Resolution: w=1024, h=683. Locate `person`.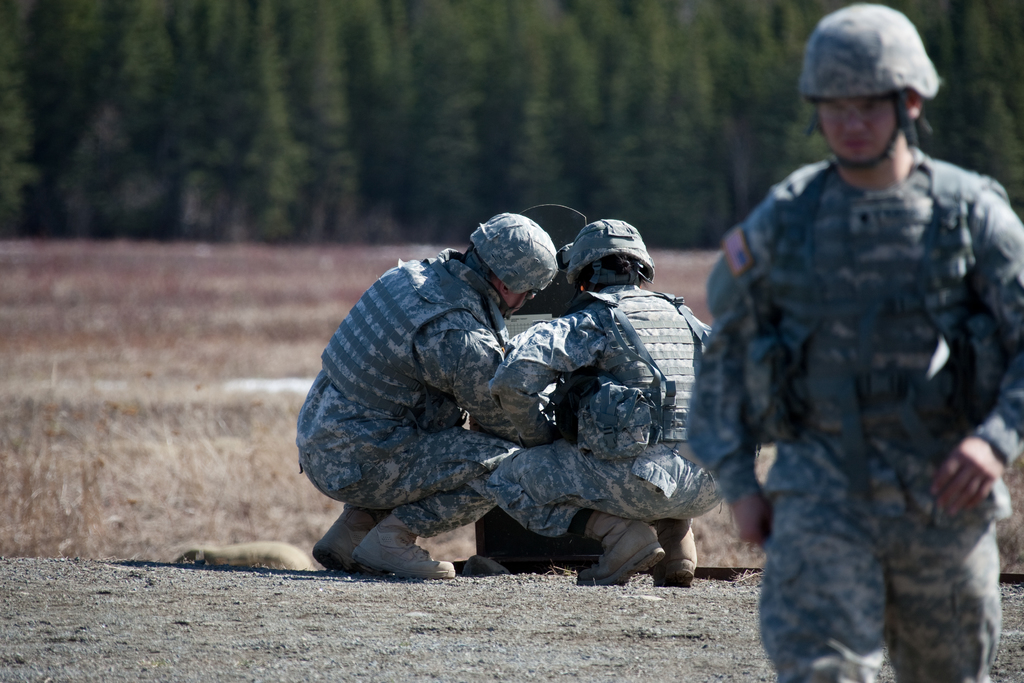
<region>296, 215, 550, 582</region>.
